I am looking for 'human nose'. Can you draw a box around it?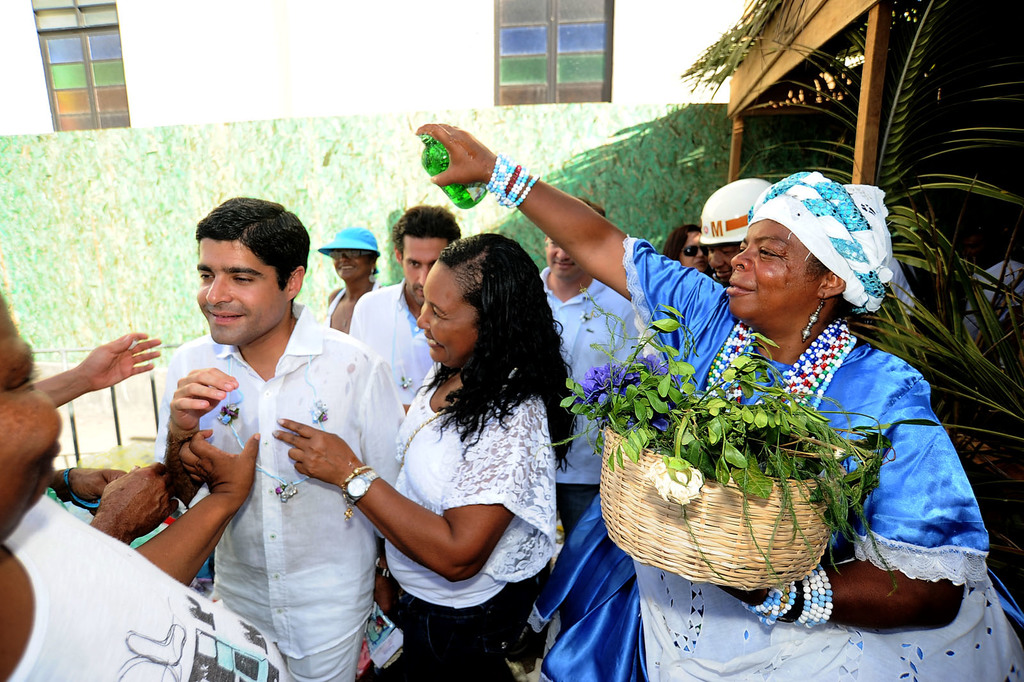
Sure, the bounding box is [419, 264, 429, 282].
